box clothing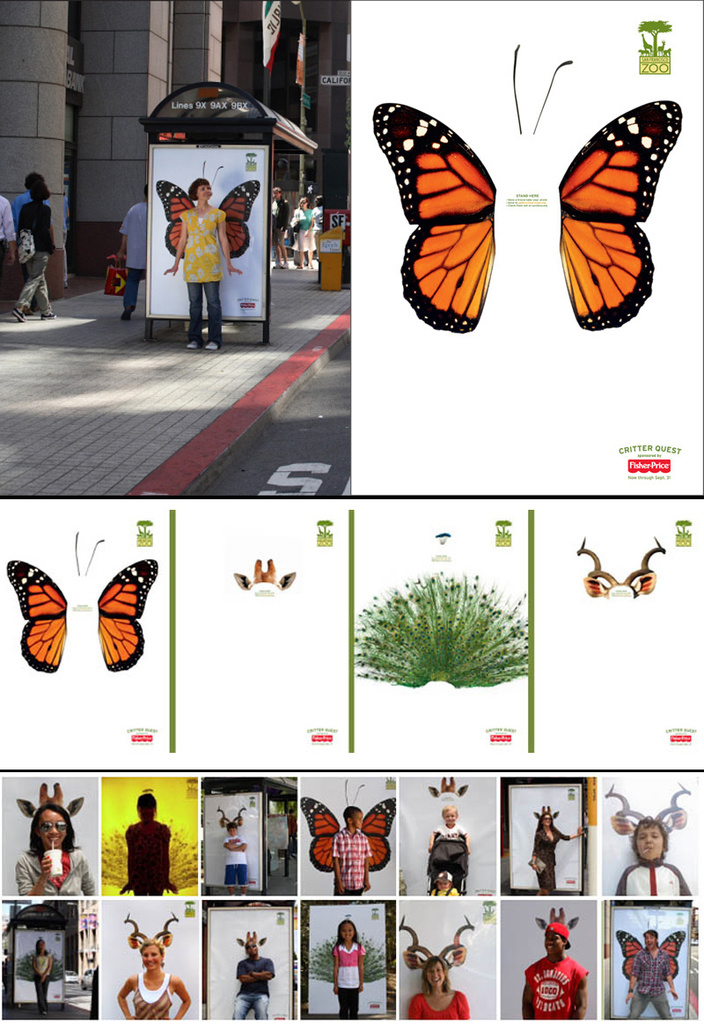
select_region(128, 821, 170, 899)
